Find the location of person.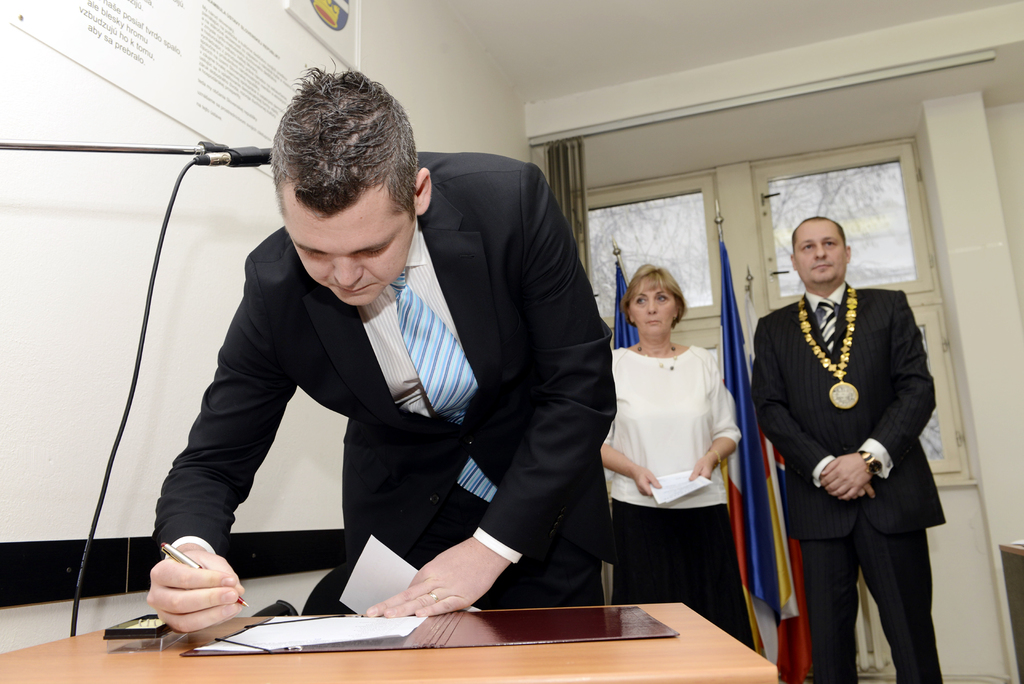
Location: region(162, 86, 609, 657).
